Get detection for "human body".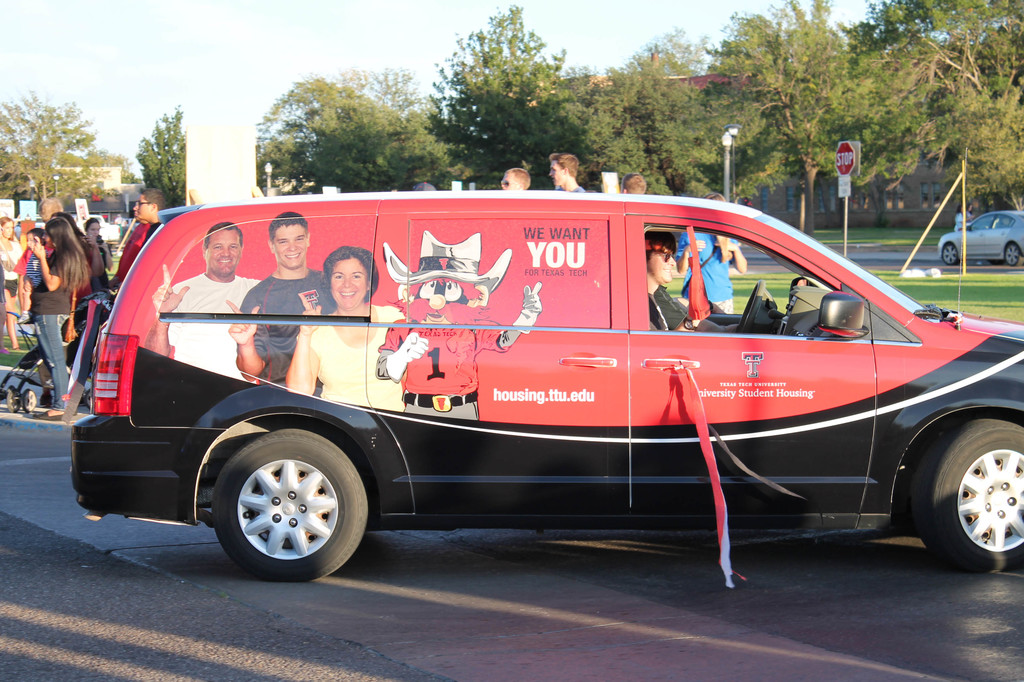
Detection: [left=555, top=186, right=586, bottom=191].
